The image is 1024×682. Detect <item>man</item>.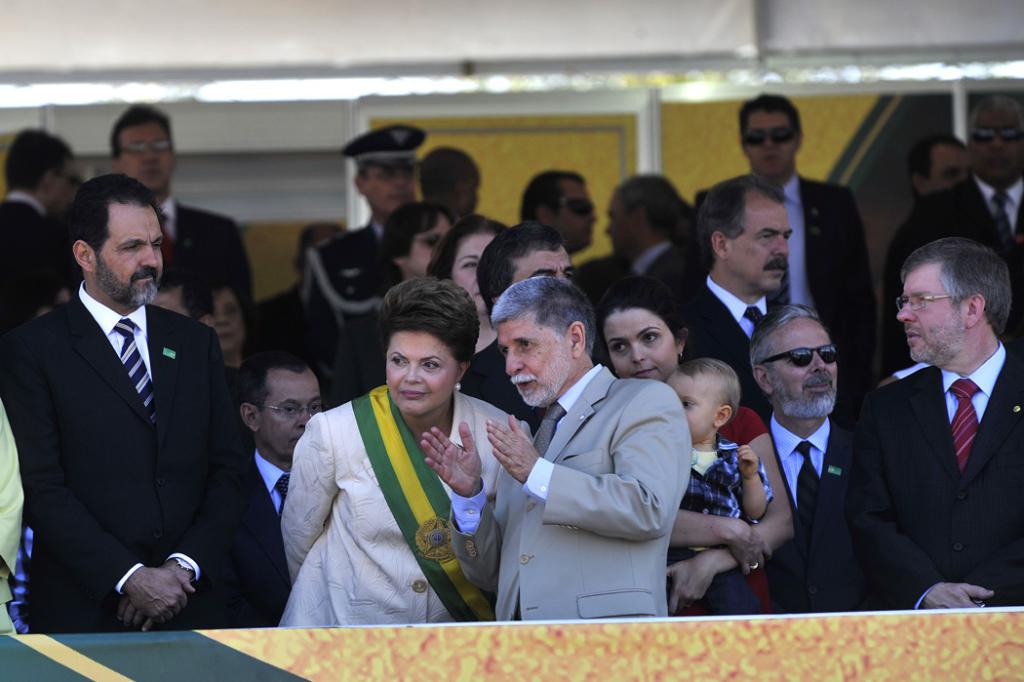
Detection: x1=1, y1=172, x2=251, y2=632.
